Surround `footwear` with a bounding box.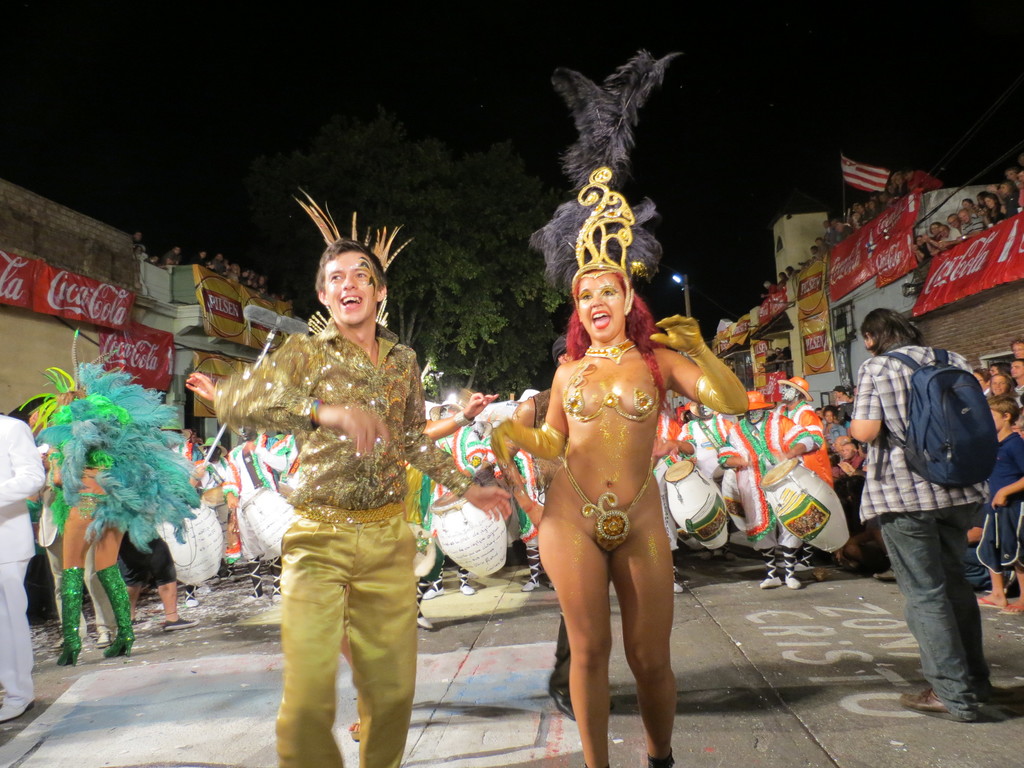
x1=979, y1=590, x2=1009, y2=611.
